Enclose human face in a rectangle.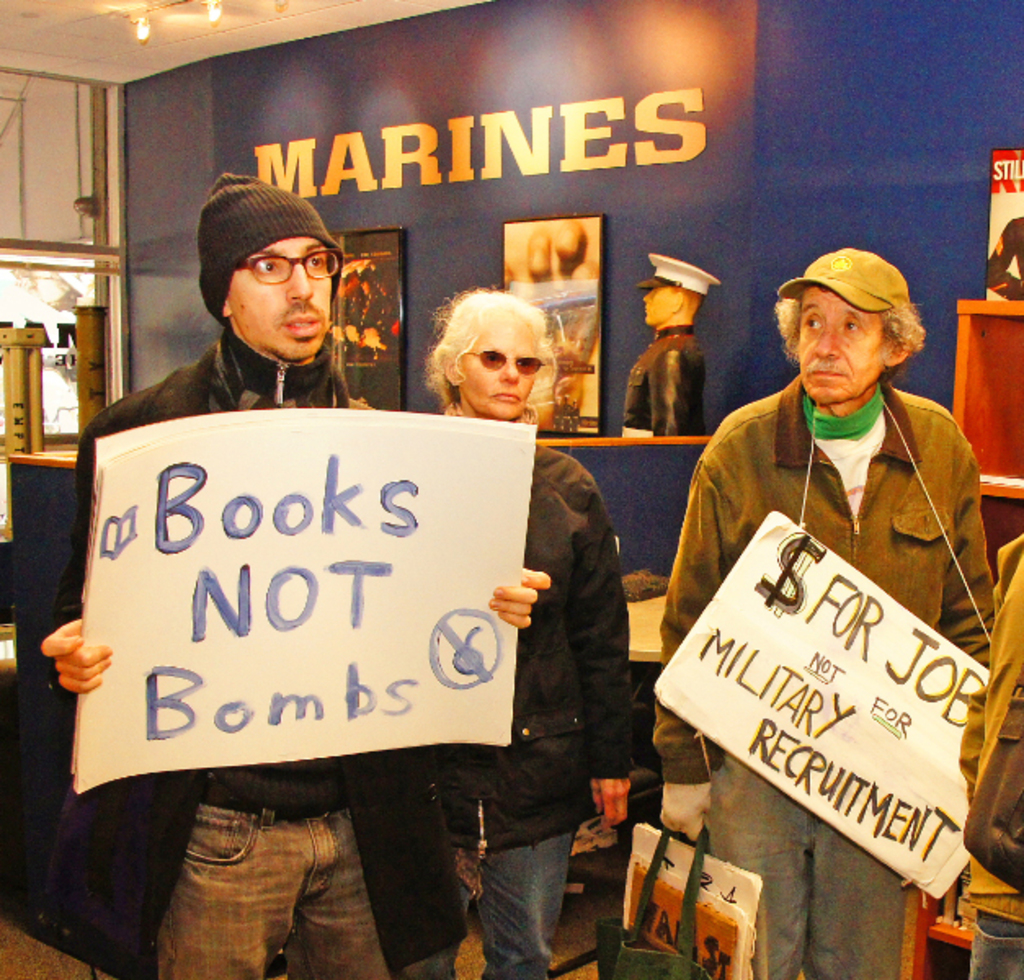
(left=645, top=284, right=671, bottom=325).
